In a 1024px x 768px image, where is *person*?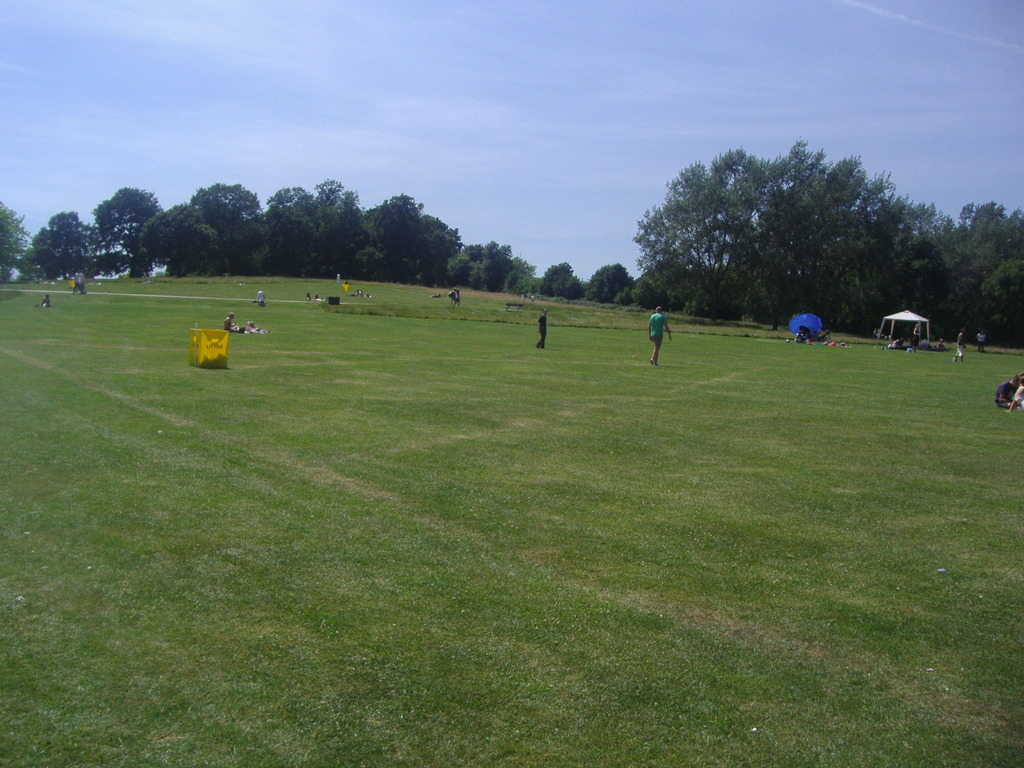
box=[522, 293, 526, 301].
